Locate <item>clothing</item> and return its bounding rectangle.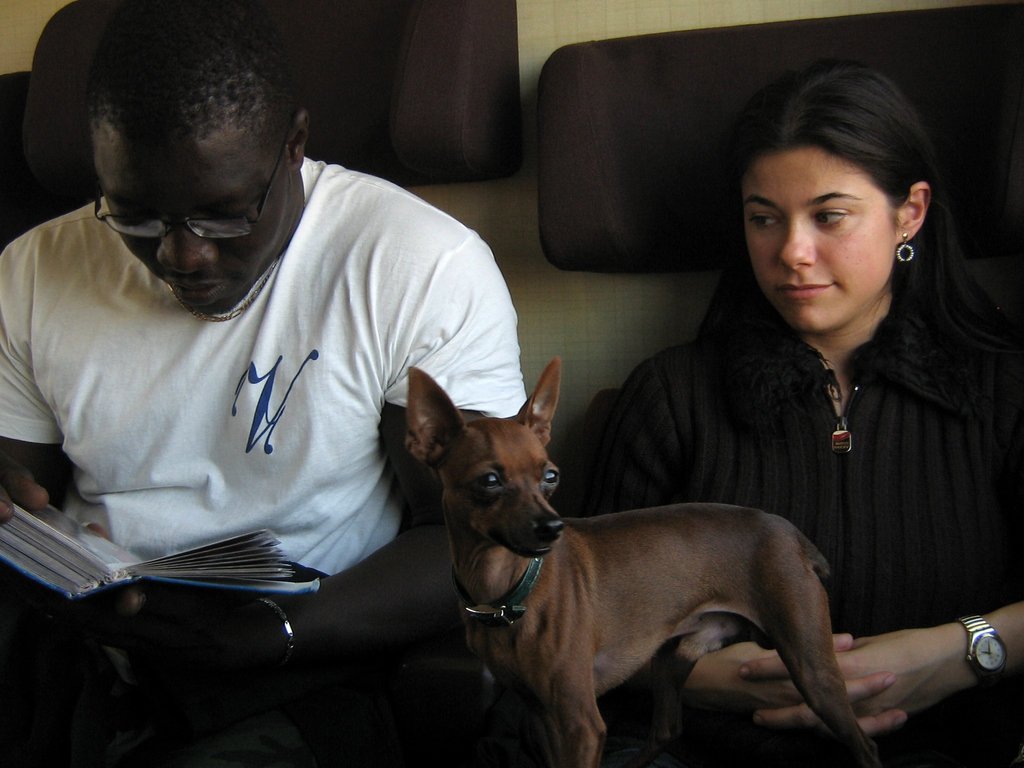
x1=570, y1=287, x2=1023, y2=767.
